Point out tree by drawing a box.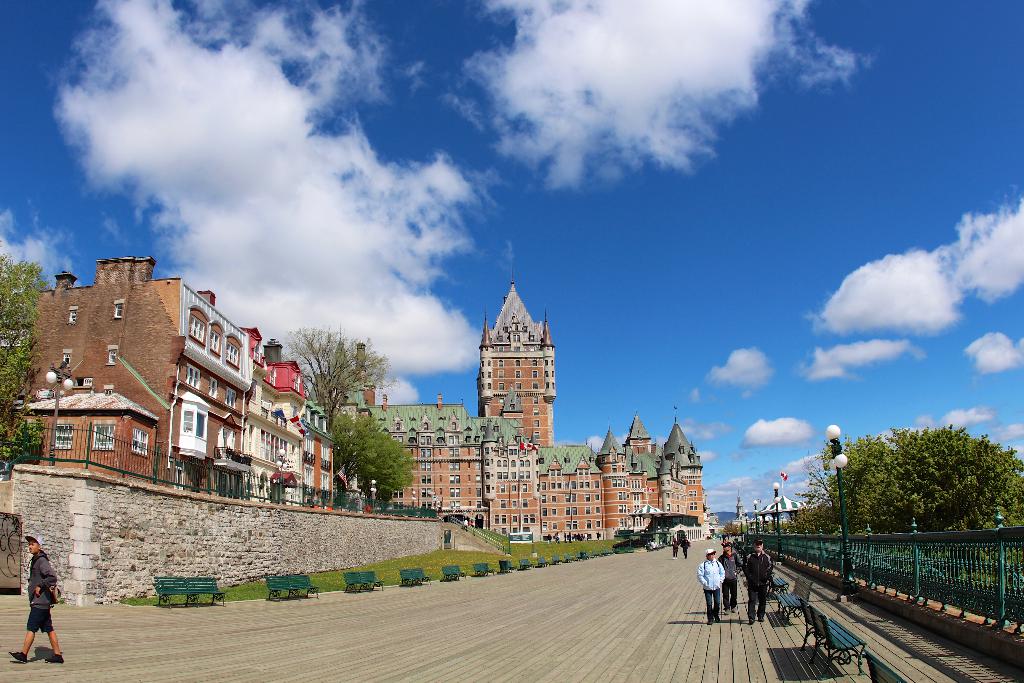
left=806, top=430, right=1006, bottom=563.
